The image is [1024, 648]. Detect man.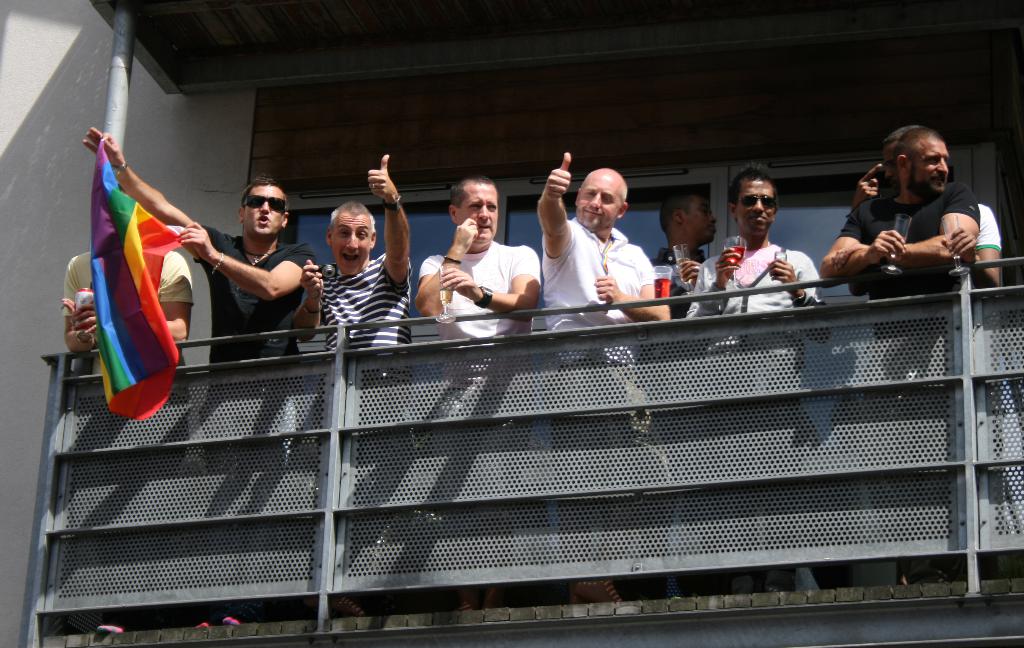
Detection: 292 152 417 622.
